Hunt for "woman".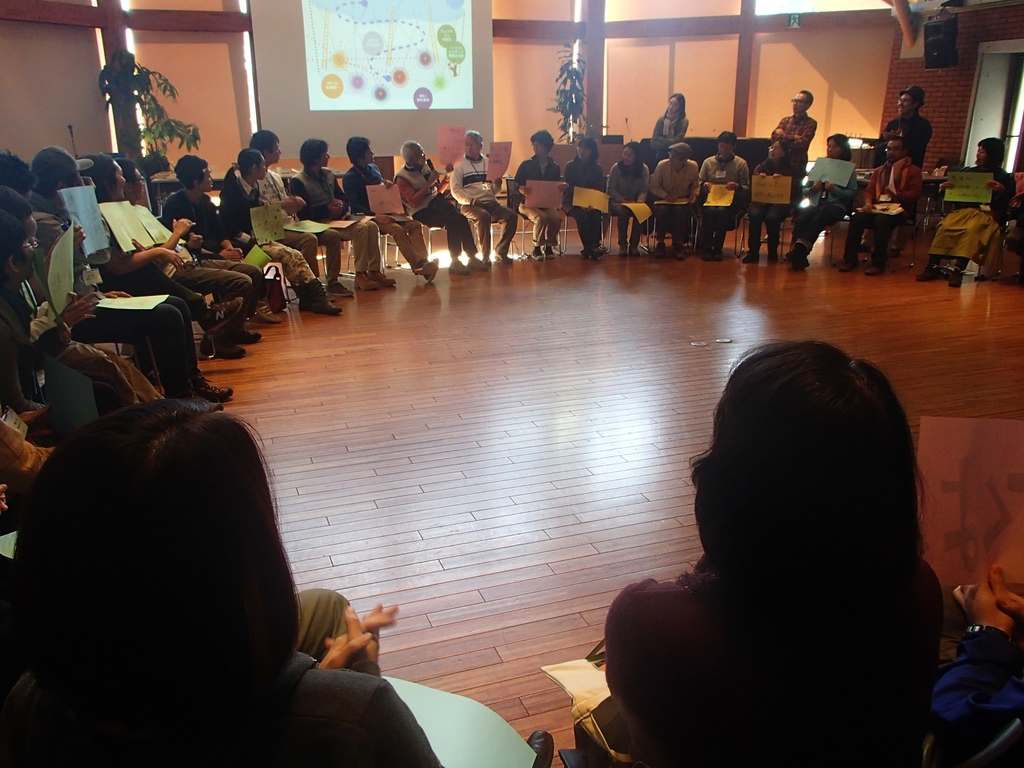
Hunted down at detection(697, 131, 749, 260).
